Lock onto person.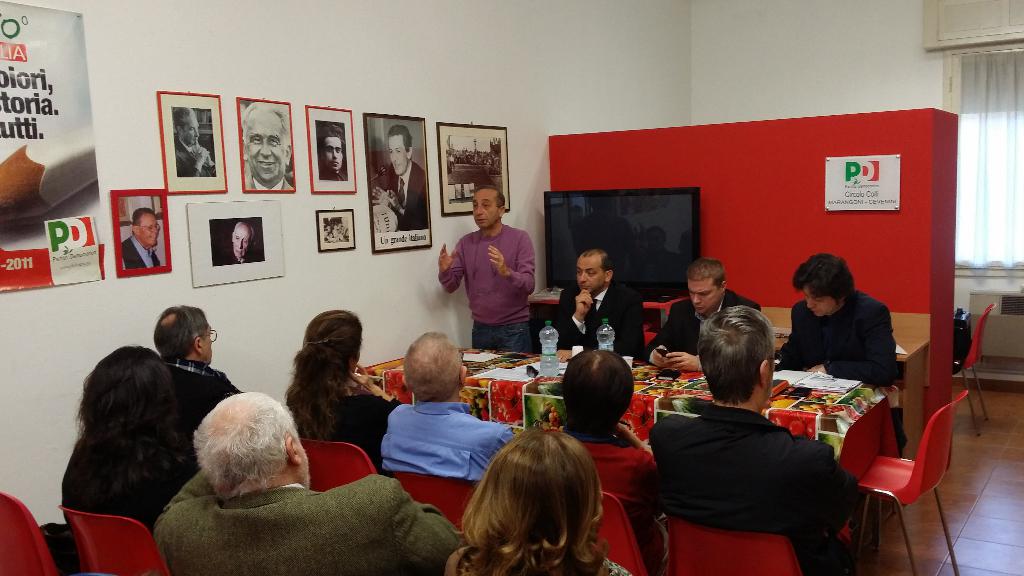
Locked: crop(641, 252, 764, 370).
